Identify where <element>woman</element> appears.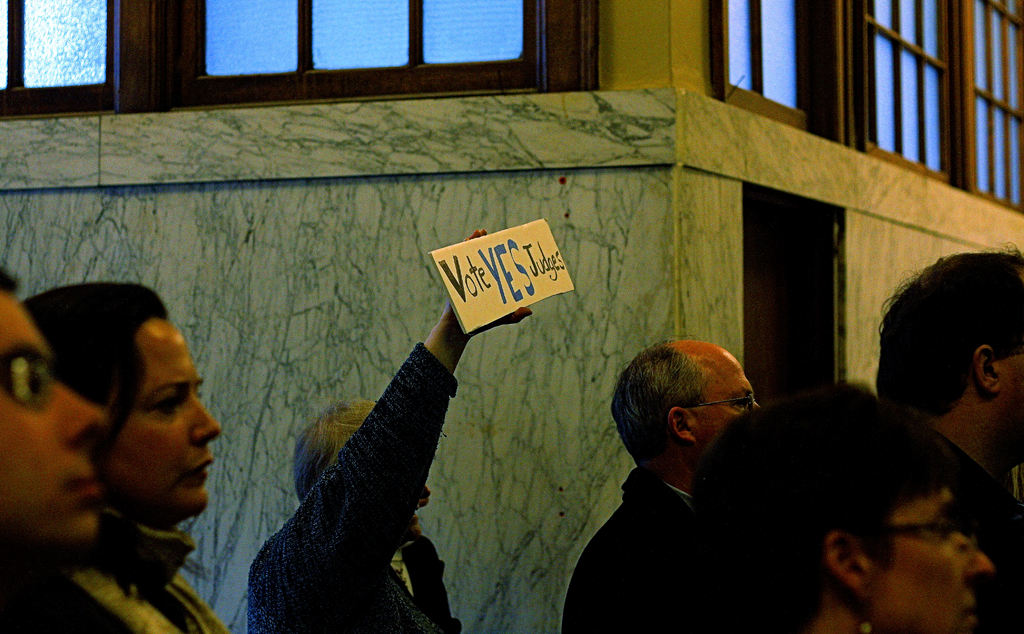
Appears at bbox(0, 286, 254, 621).
